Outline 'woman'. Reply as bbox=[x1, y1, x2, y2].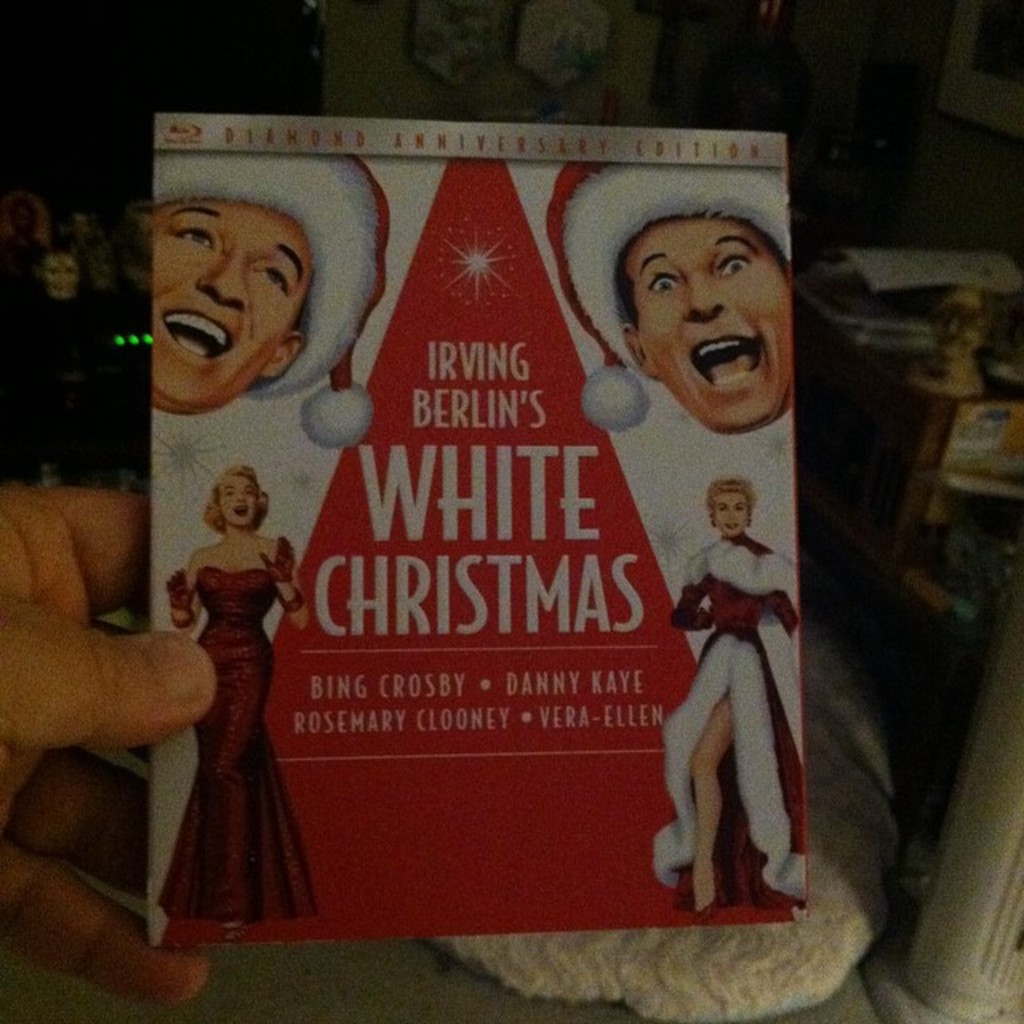
bbox=[656, 474, 814, 917].
